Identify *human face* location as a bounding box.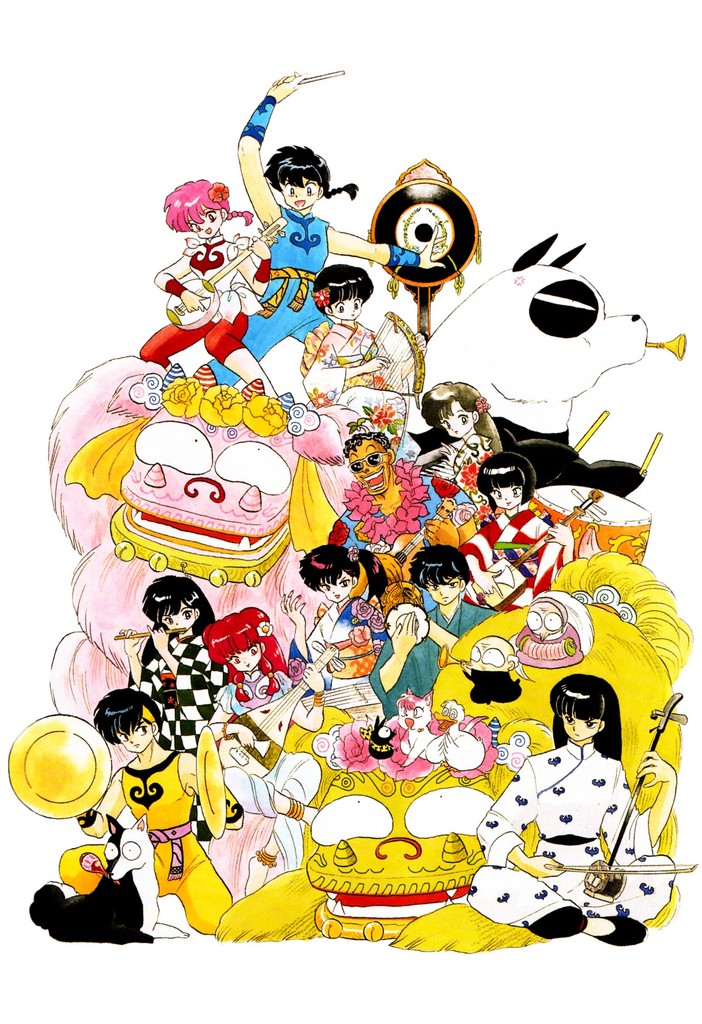
562,719,605,746.
